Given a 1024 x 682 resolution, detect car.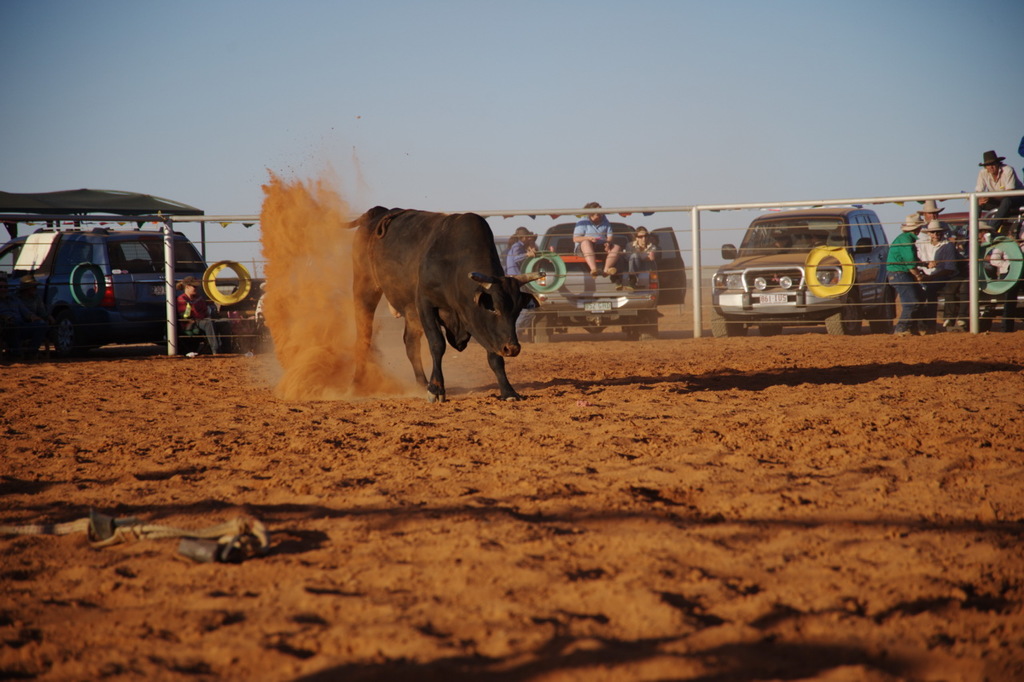
[left=15, top=223, right=208, bottom=330].
